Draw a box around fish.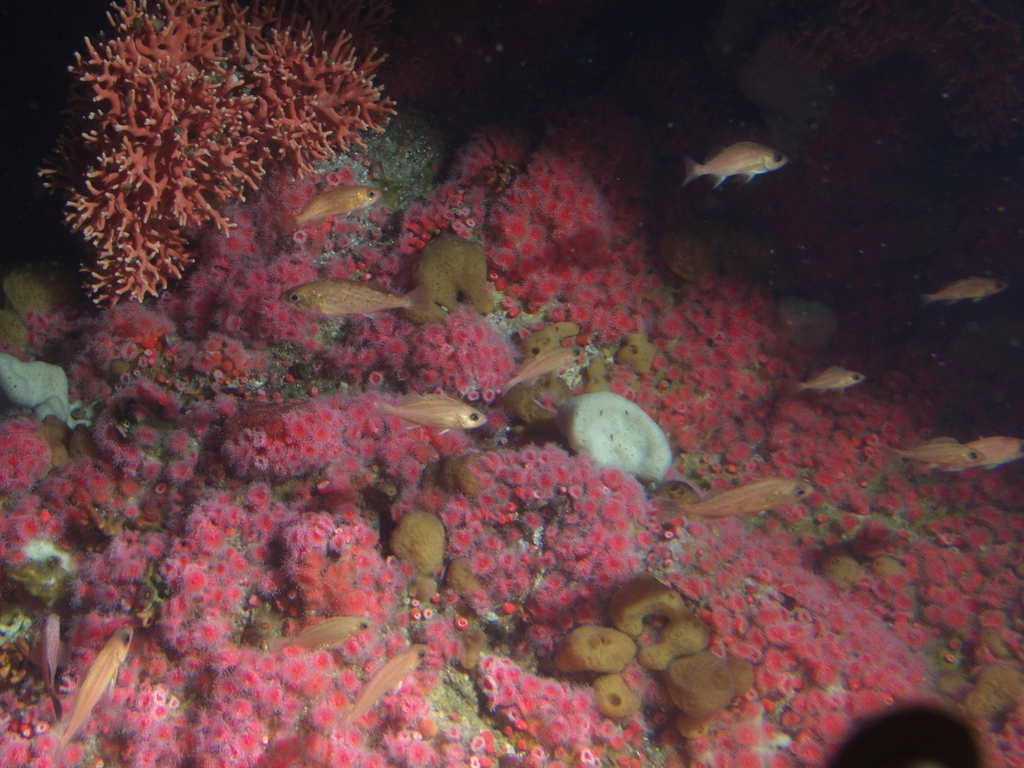
pyautogui.locateOnScreen(685, 124, 795, 195).
